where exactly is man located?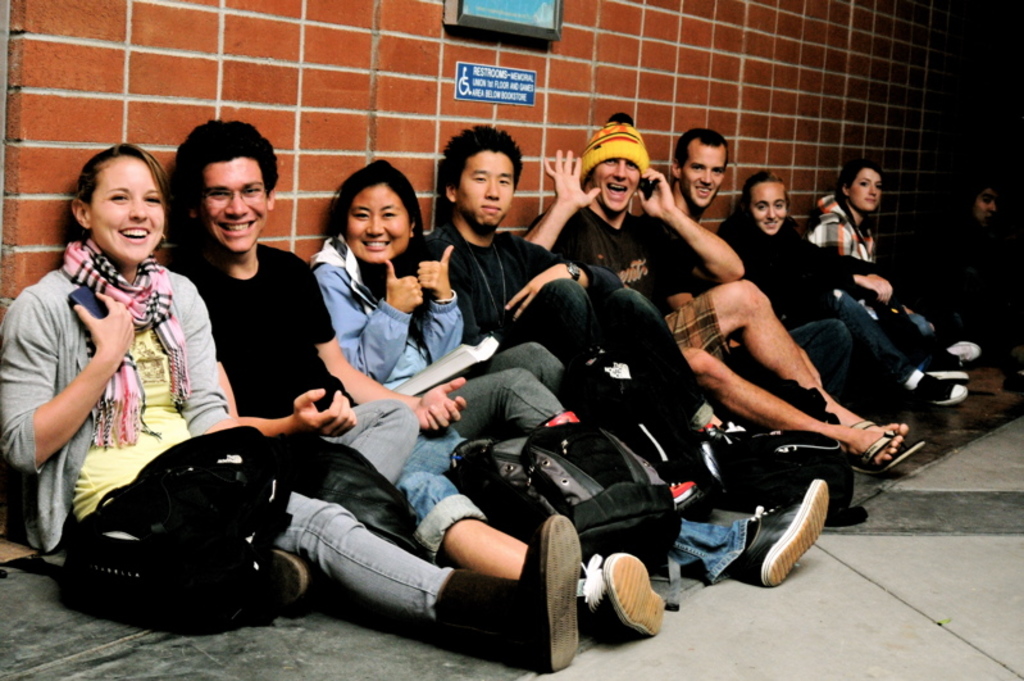
Its bounding box is 515:109:930:483.
